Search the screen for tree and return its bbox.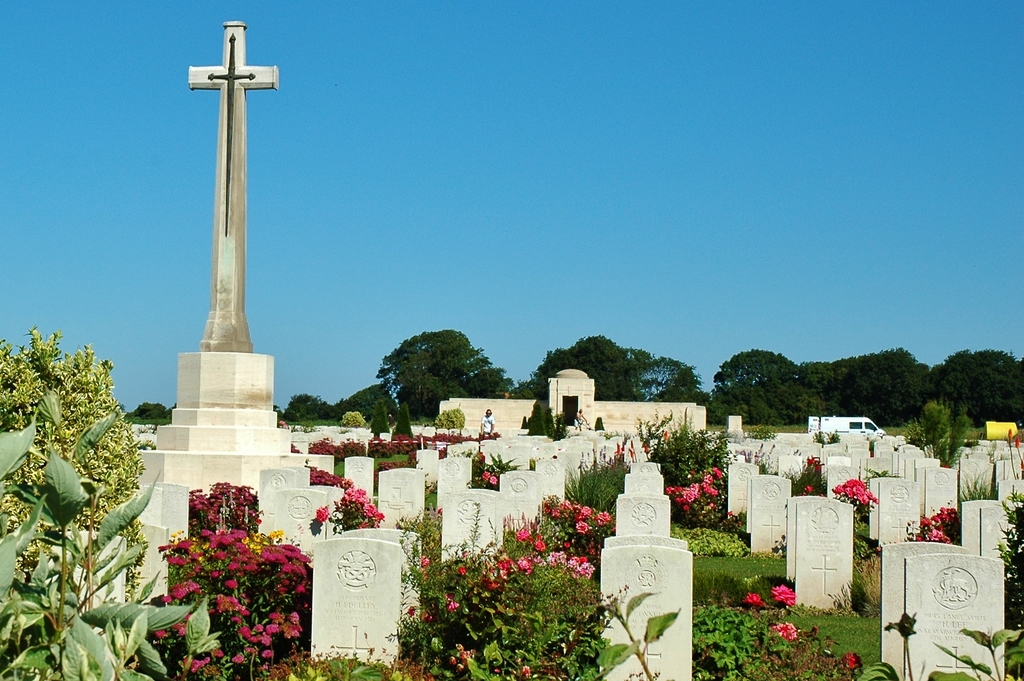
Found: locate(342, 378, 399, 421).
